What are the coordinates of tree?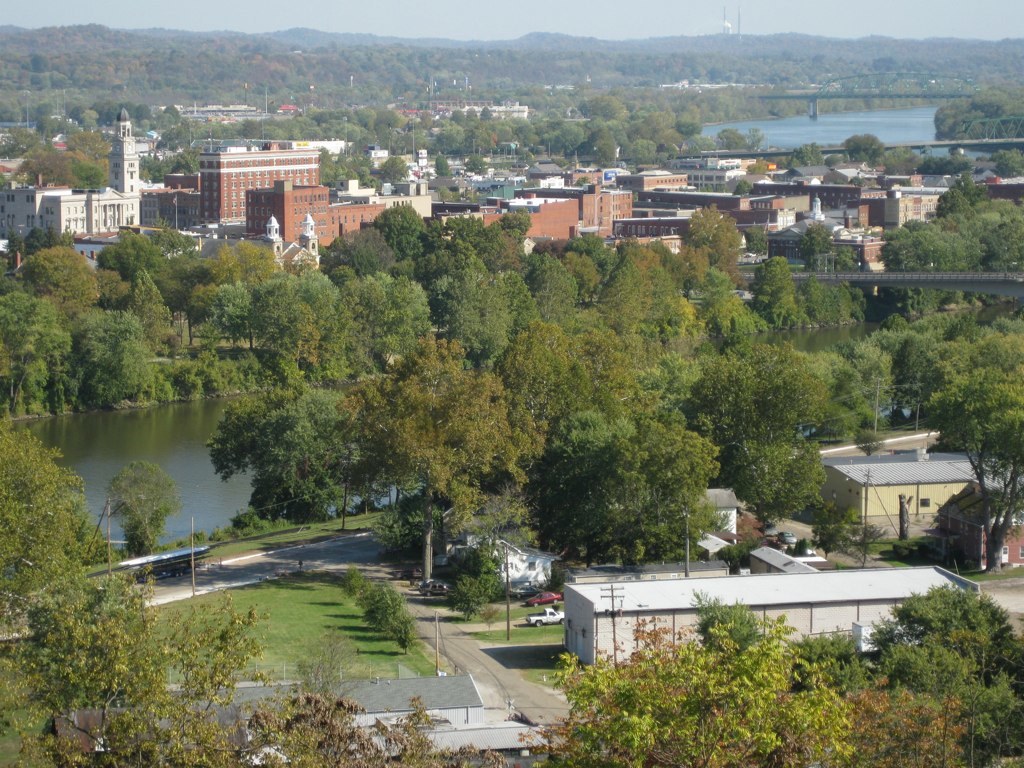
152/592/268/767.
